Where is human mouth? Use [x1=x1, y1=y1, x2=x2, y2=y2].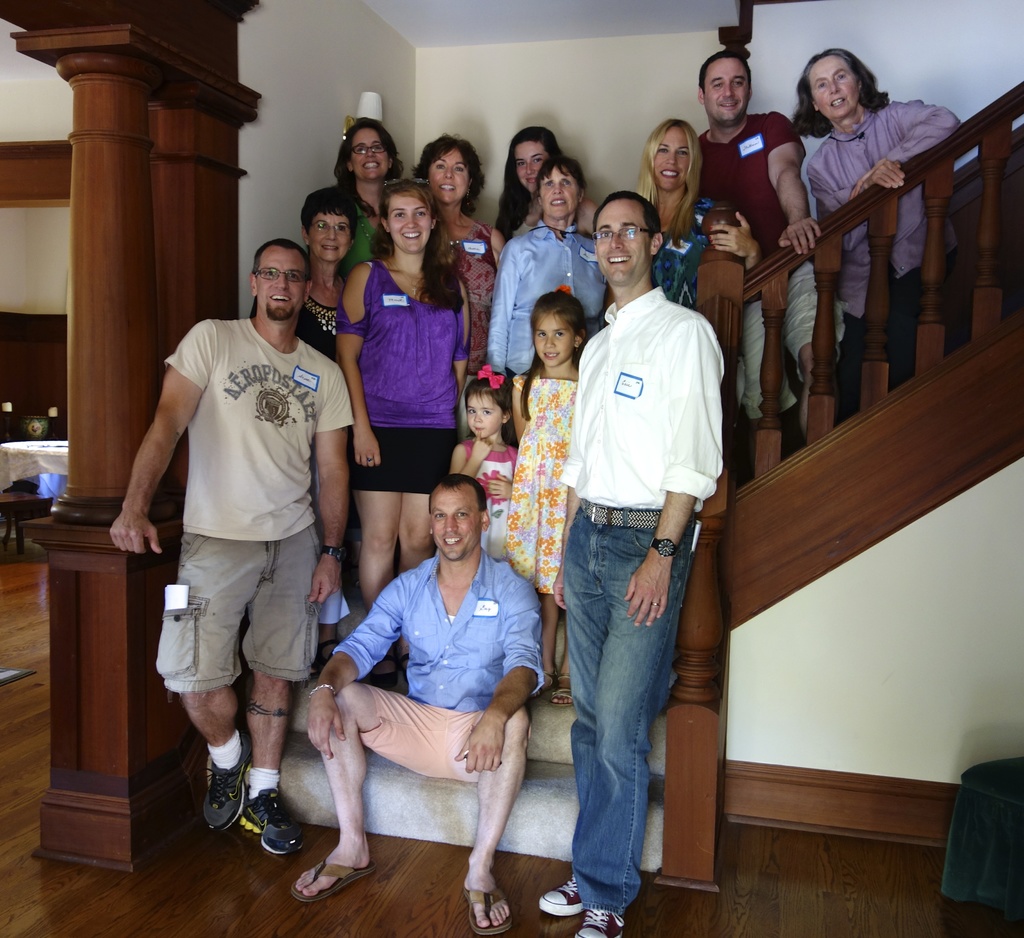
[x1=604, y1=250, x2=634, y2=275].
